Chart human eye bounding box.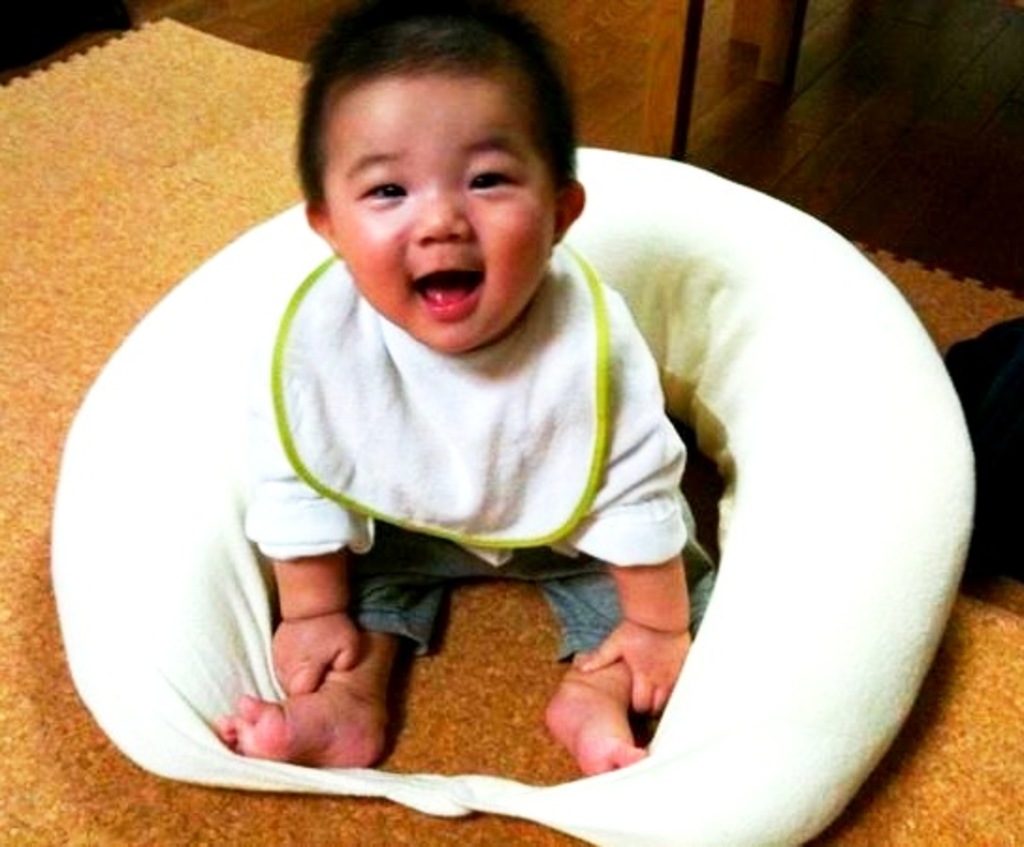
Charted: x1=354 y1=169 x2=420 y2=211.
